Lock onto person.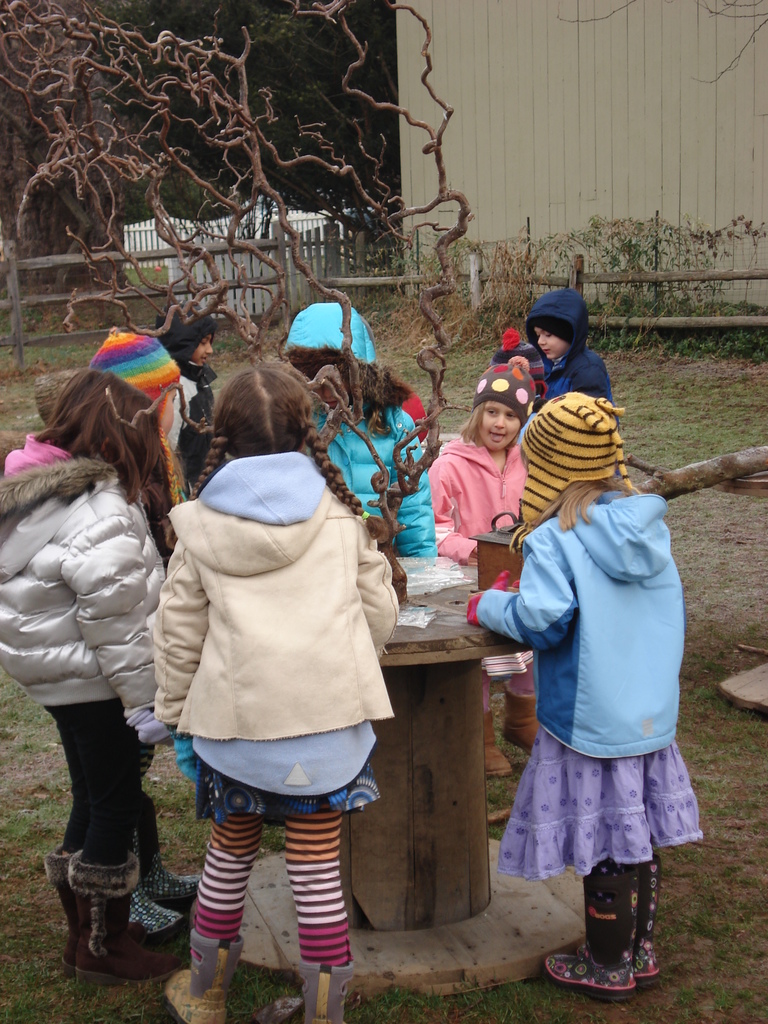
Locked: 141, 364, 411, 1023.
